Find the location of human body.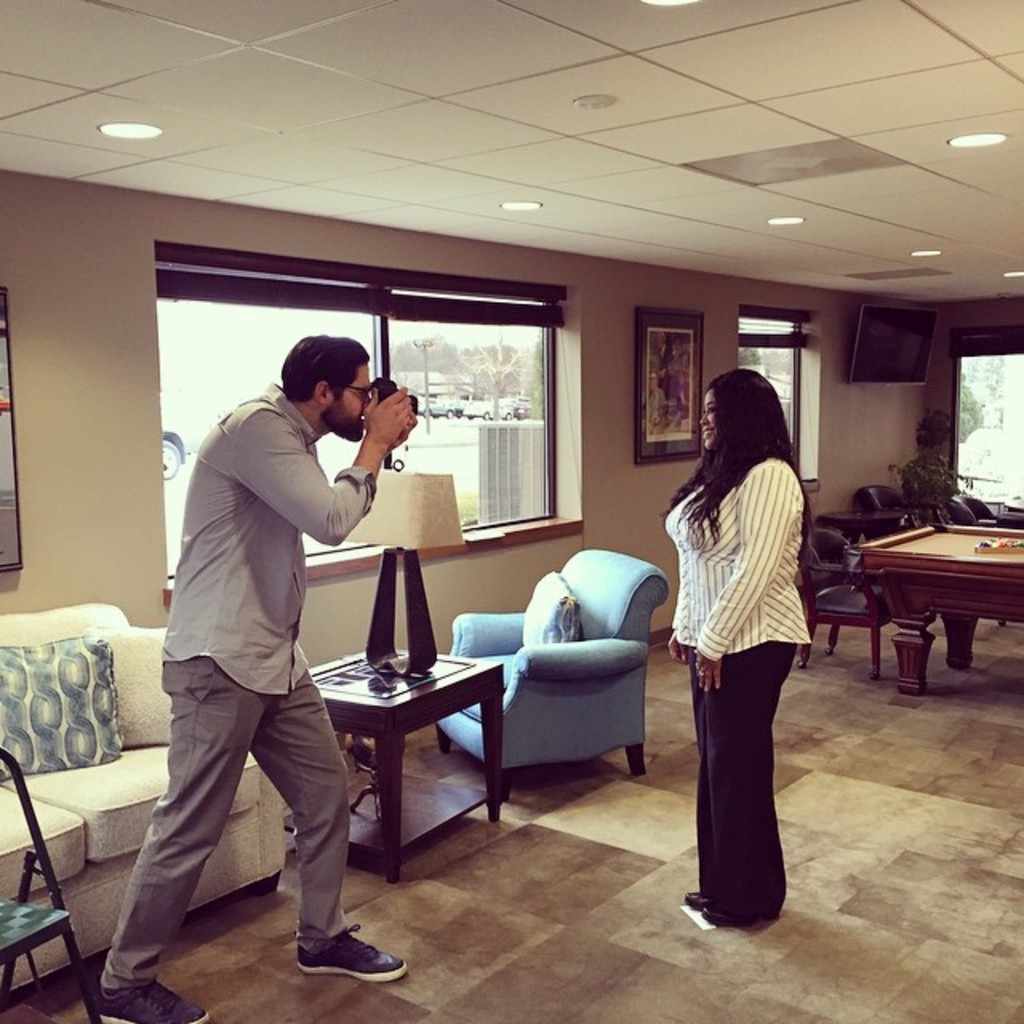
Location: 130:354:395:998.
